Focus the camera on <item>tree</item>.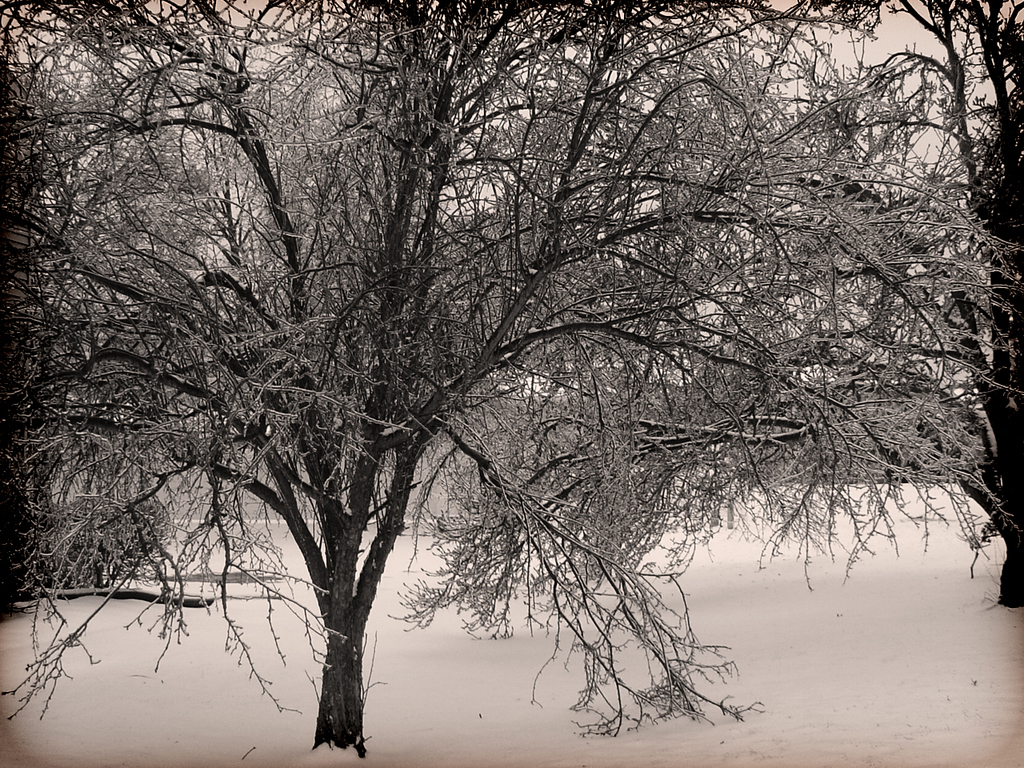
Focus region: 13,9,942,700.
